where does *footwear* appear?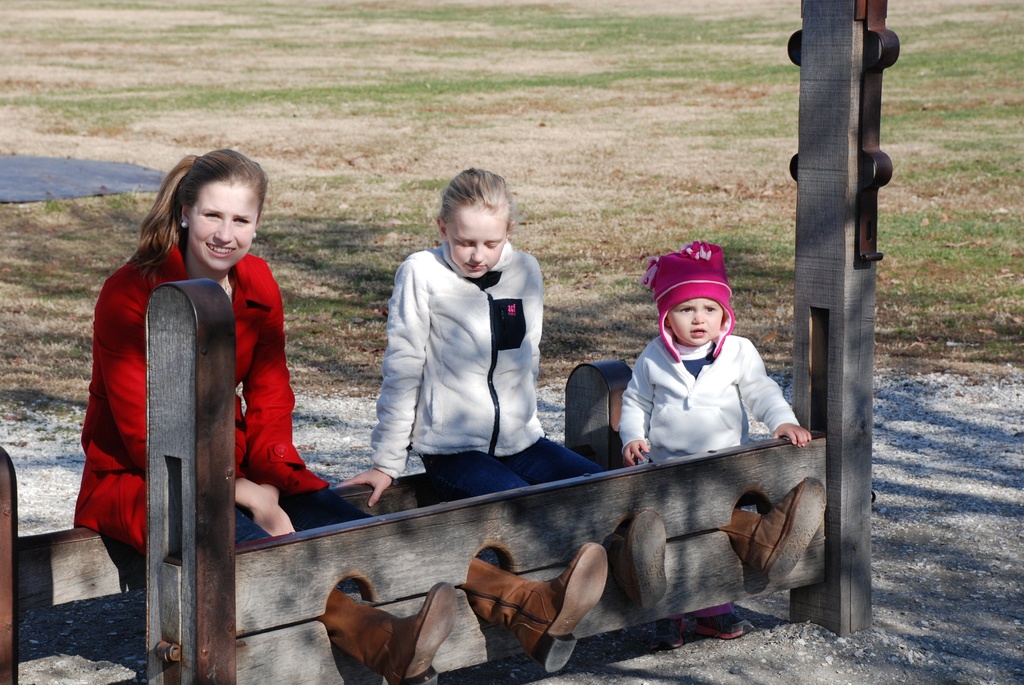
Appears at region(722, 485, 827, 587).
